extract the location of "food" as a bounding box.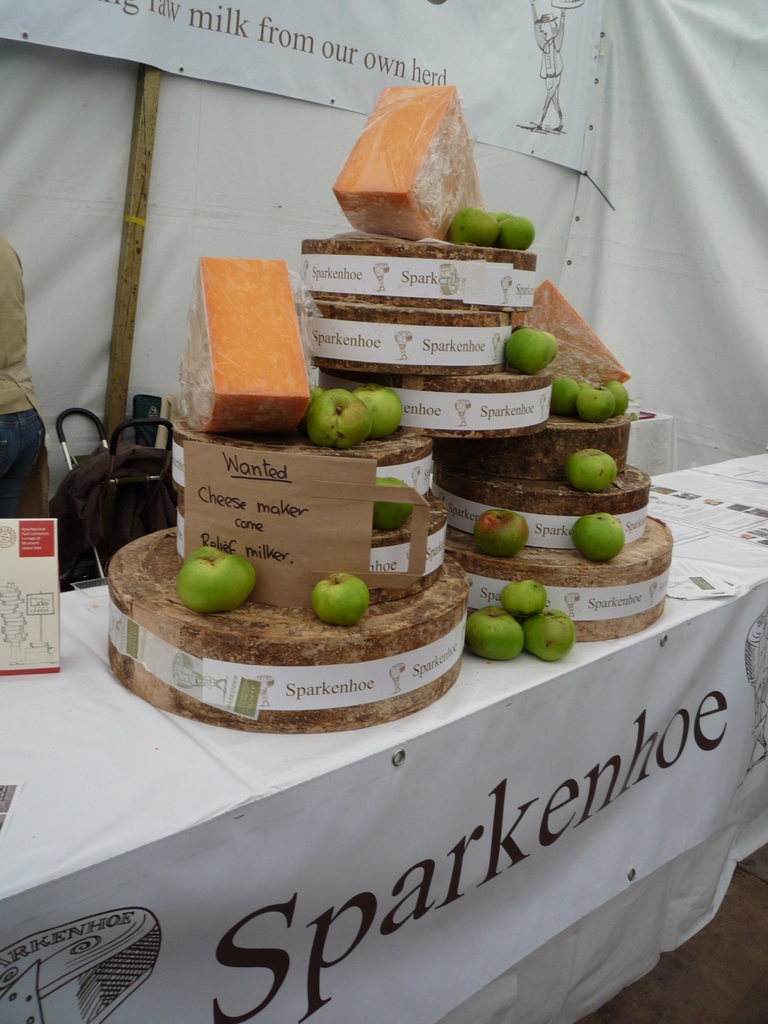
{"left": 570, "top": 512, "right": 627, "bottom": 564}.
